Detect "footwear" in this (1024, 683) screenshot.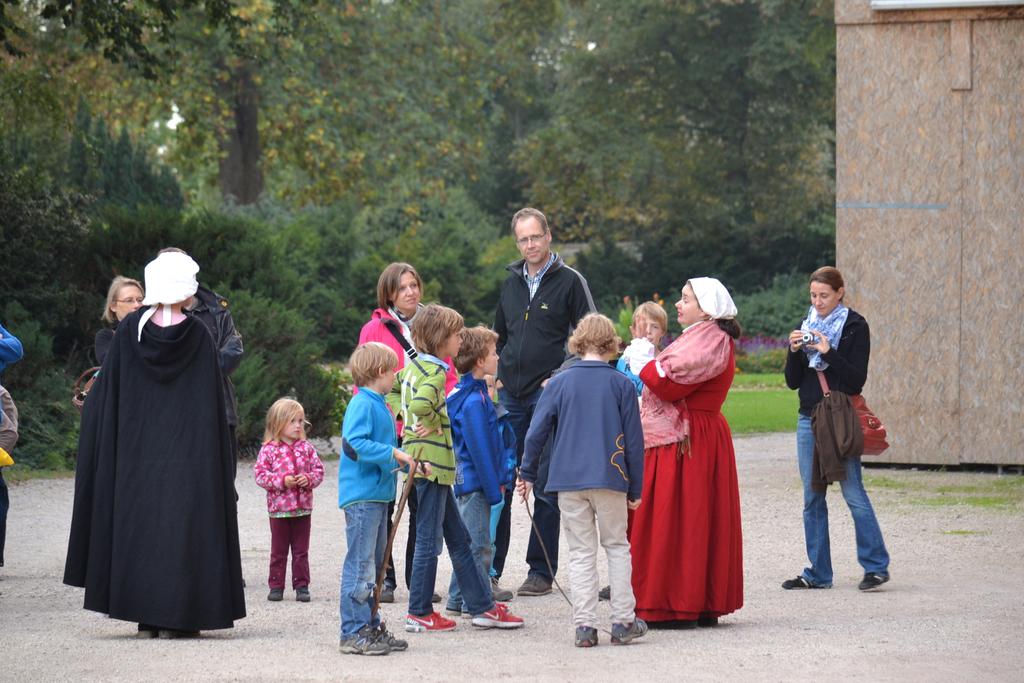
Detection: bbox=(860, 572, 890, 588).
